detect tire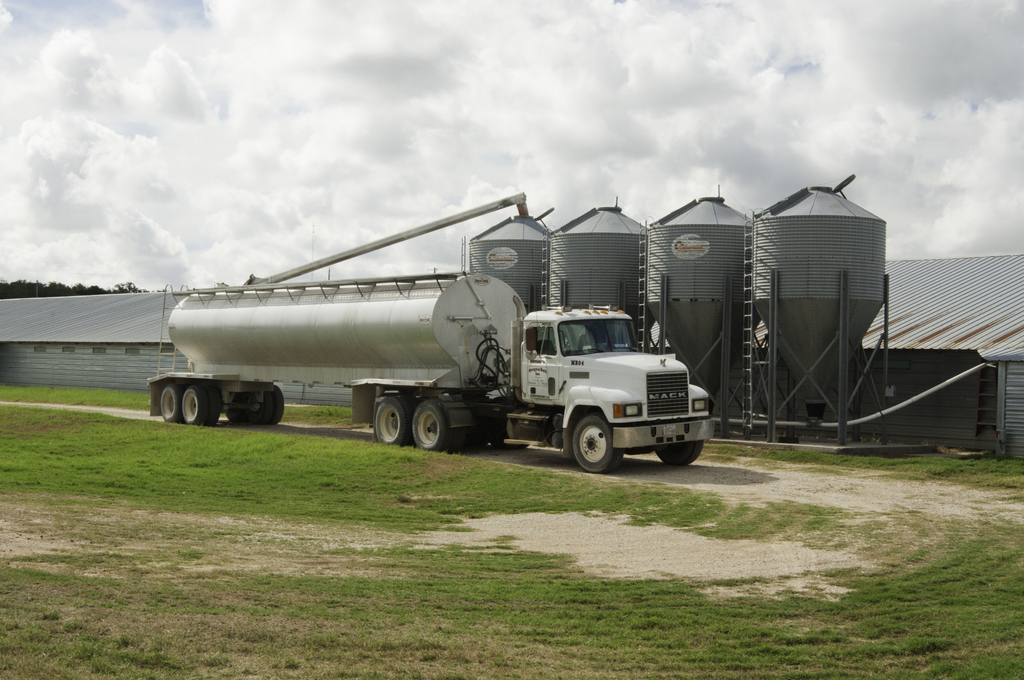
<bbox>486, 435, 526, 449</bbox>
